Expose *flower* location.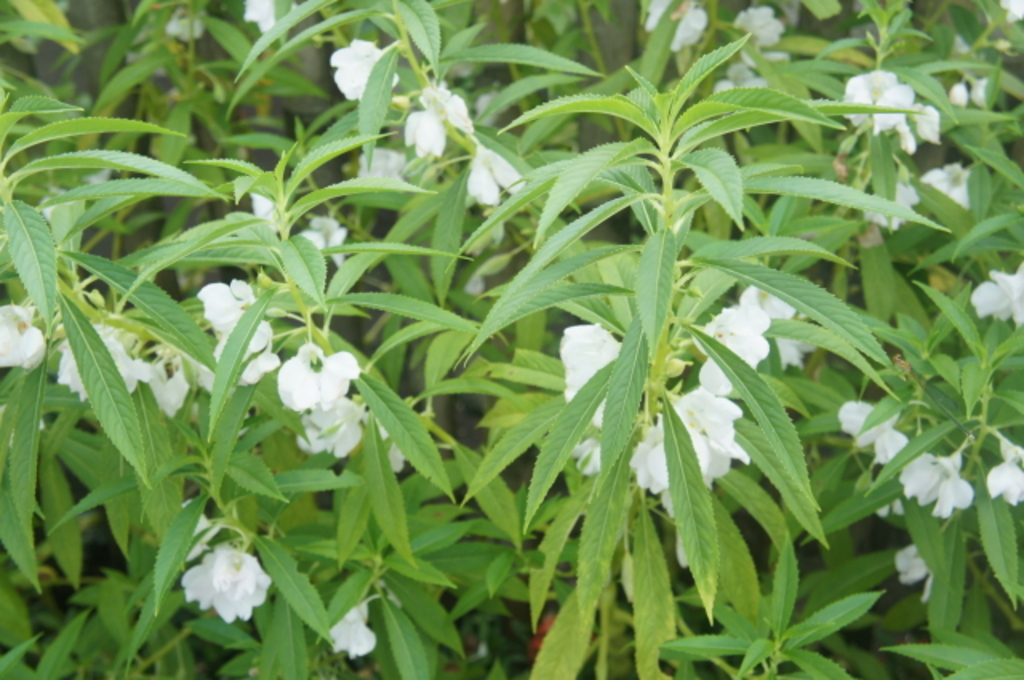
Exposed at crop(50, 323, 147, 410).
